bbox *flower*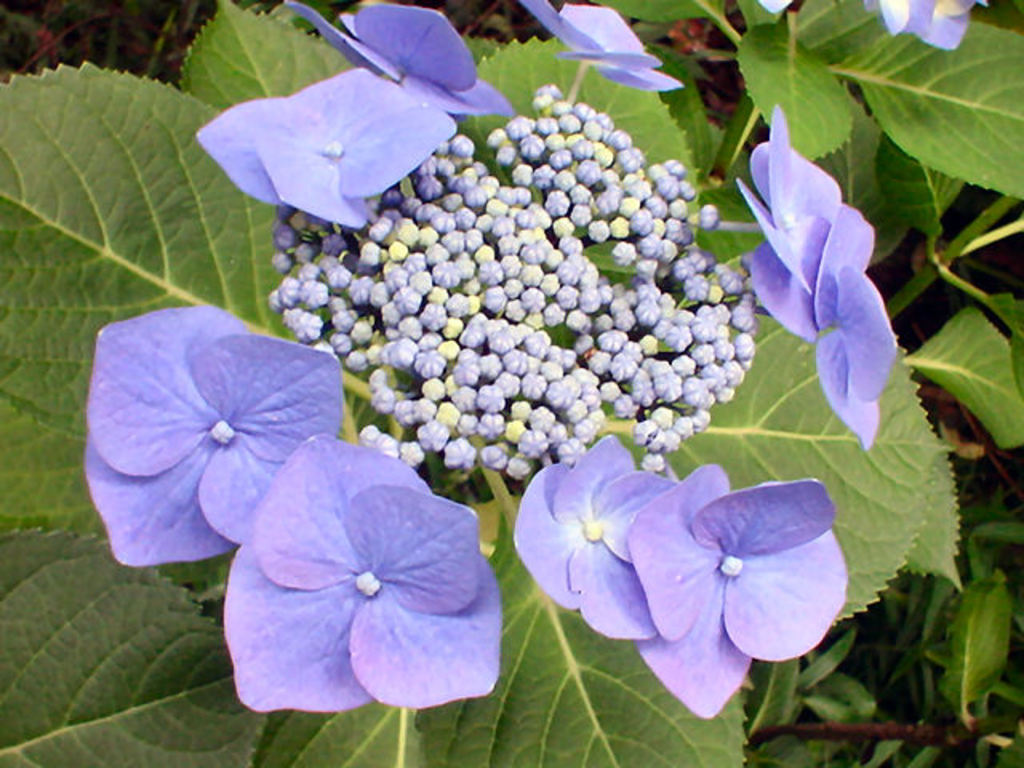
(x1=286, y1=0, x2=517, y2=118)
